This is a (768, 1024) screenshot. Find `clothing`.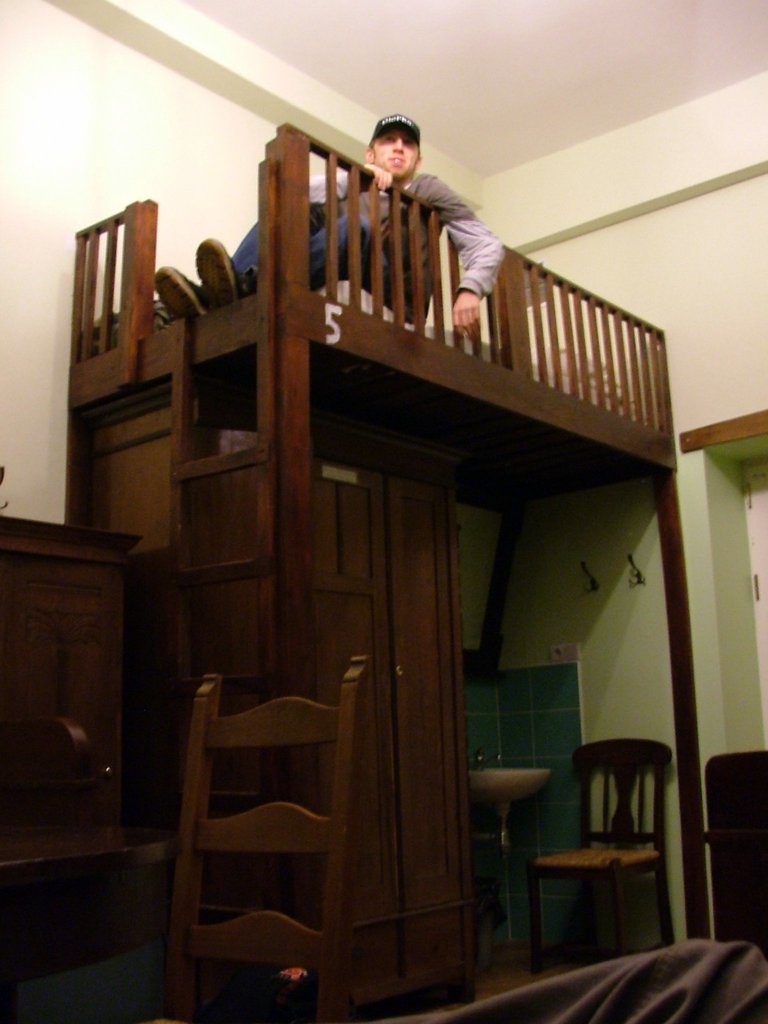
Bounding box: l=230, t=170, r=506, b=287.
